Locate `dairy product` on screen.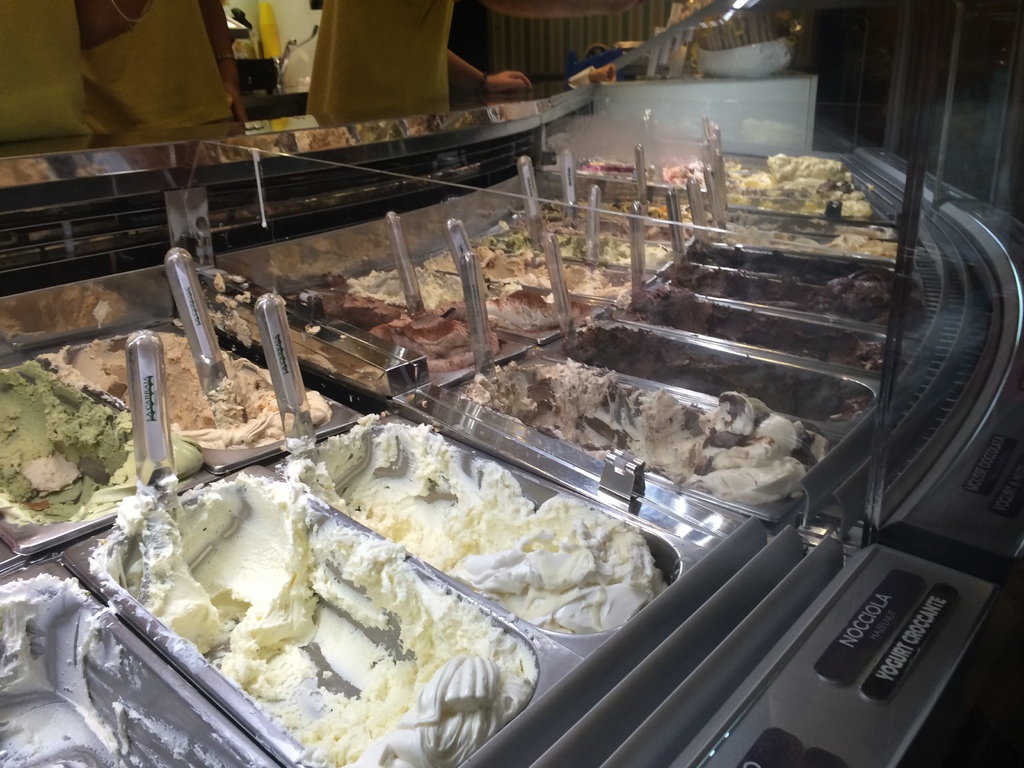
On screen at select_region(689, 265, 904, 322).
